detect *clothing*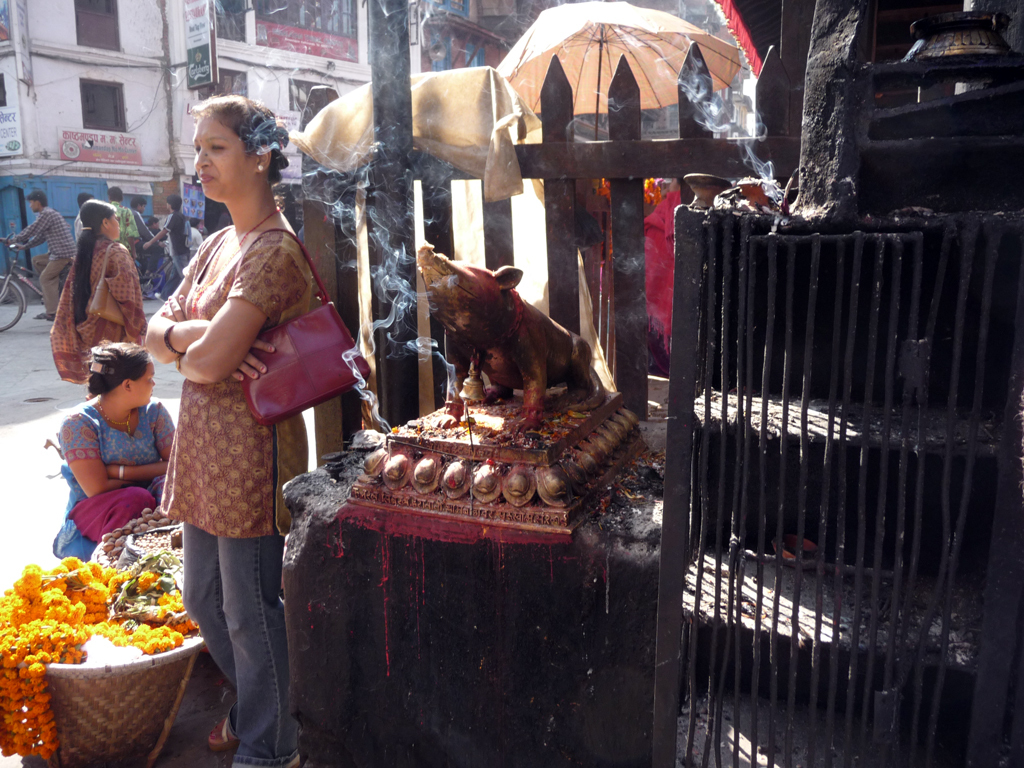
(7, 208, 85, 317)
